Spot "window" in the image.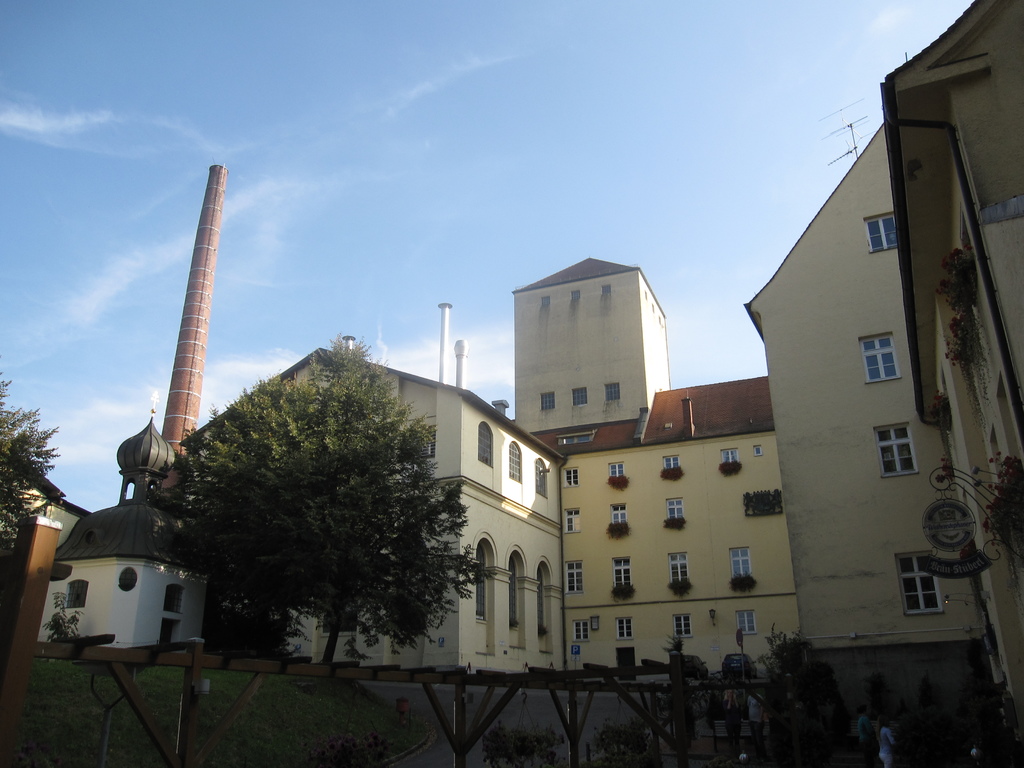
"window" found at box=[603, 383, 623, 401].
